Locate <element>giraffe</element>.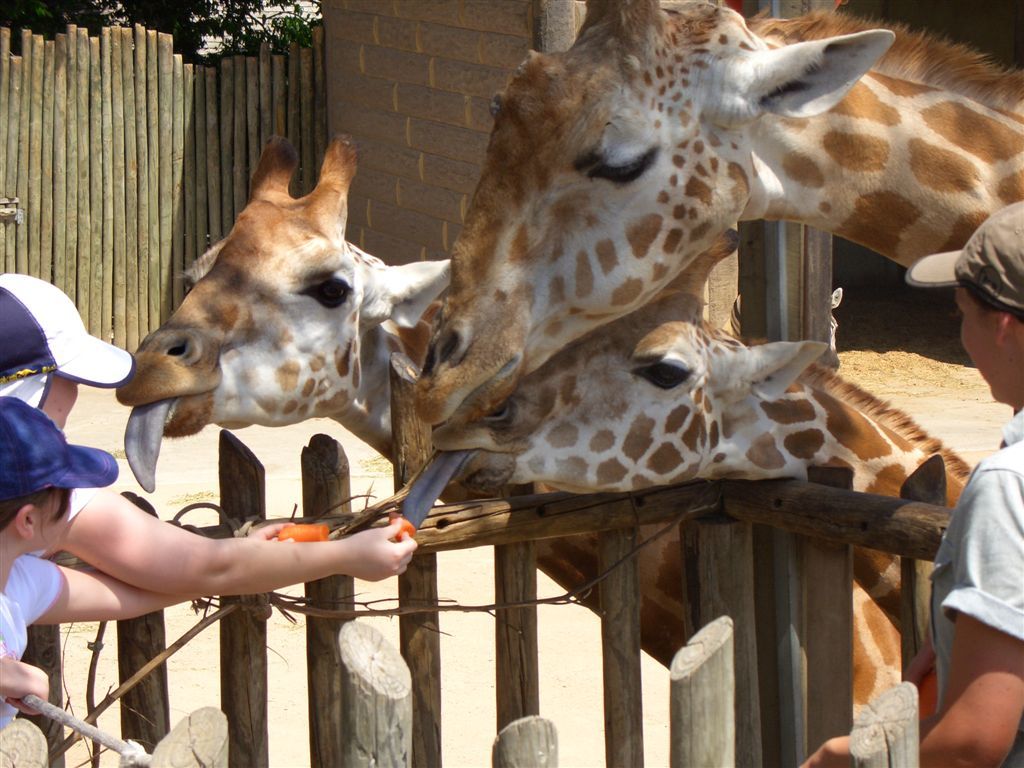
Bounding box: bbox=[392, 222, 990, 648].
